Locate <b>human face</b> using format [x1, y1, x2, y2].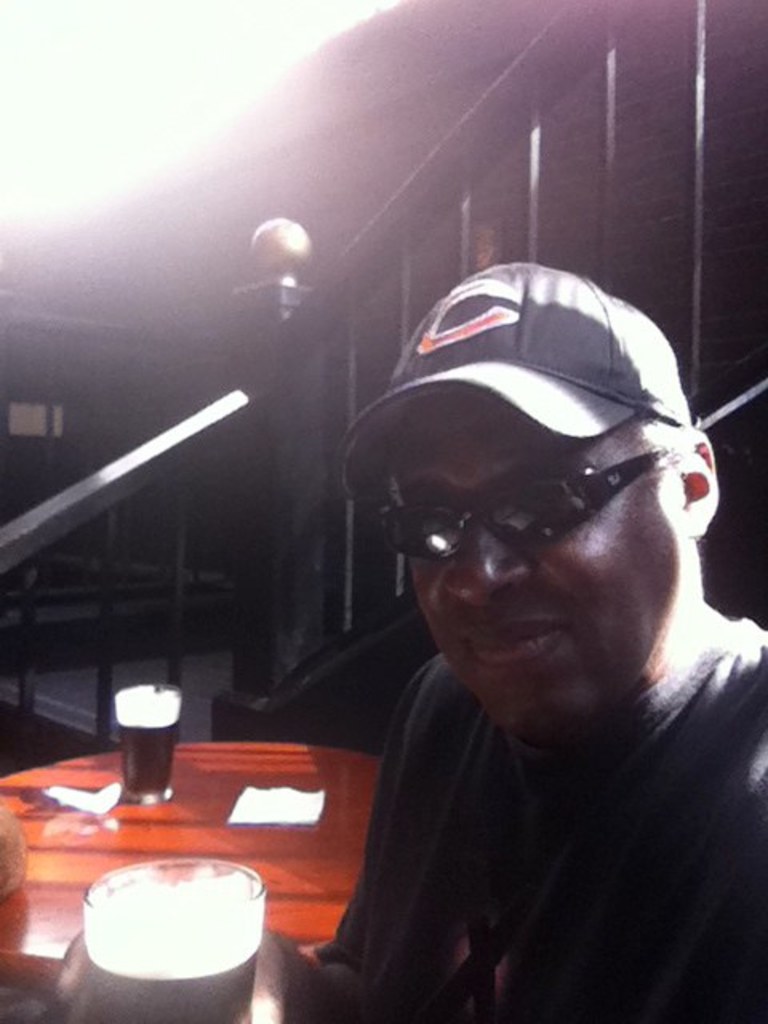
[394, 410, 691, 752].
